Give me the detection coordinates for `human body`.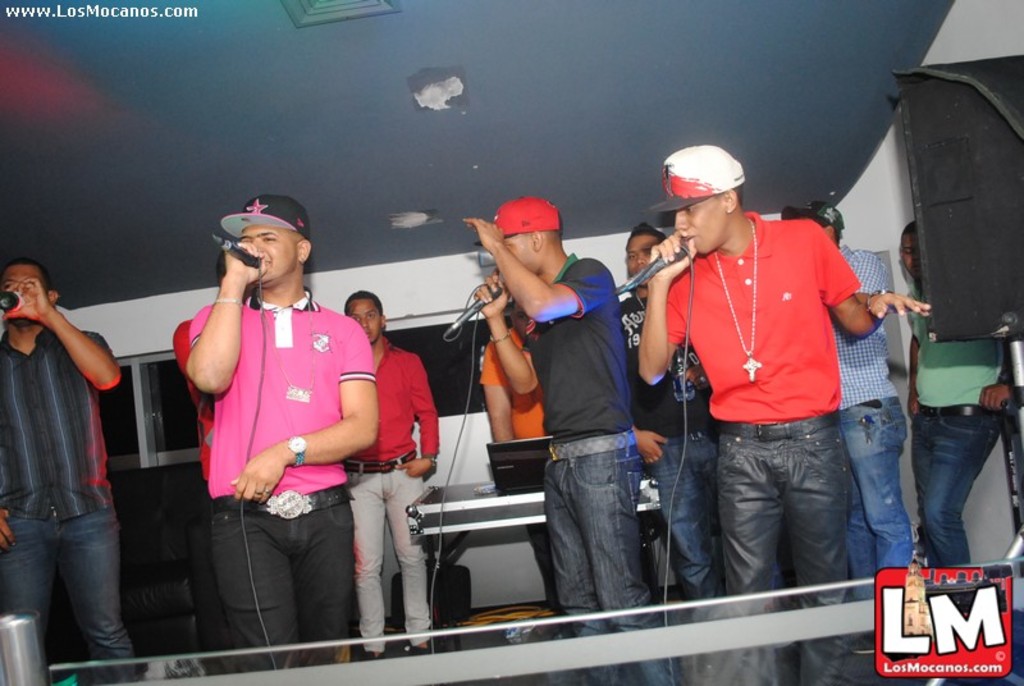
left=636, top=209, right=932, bottom=685.
